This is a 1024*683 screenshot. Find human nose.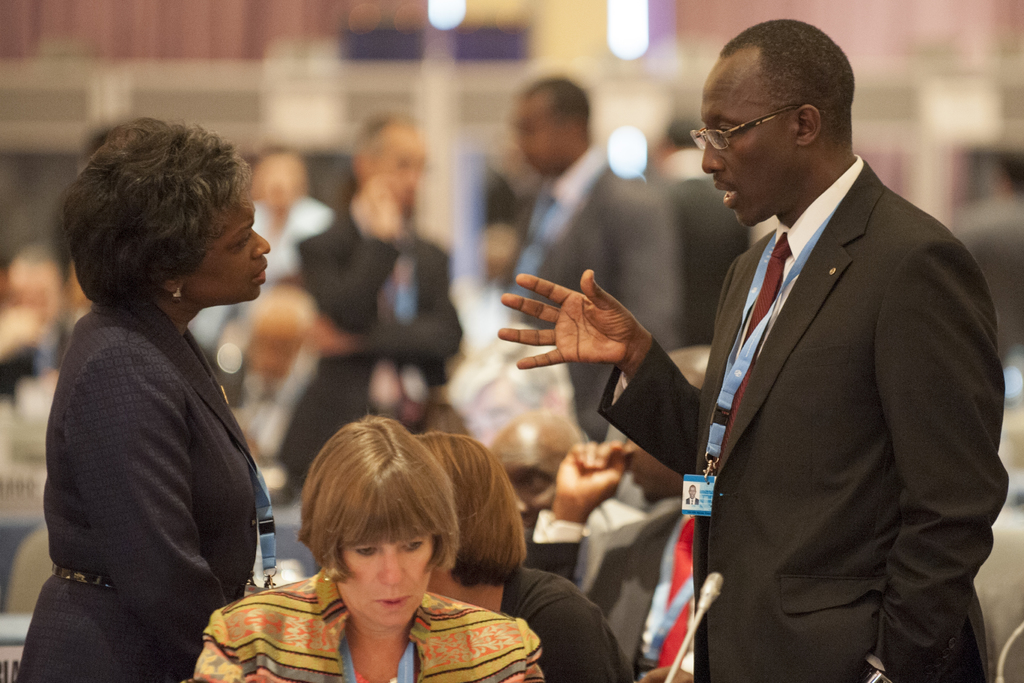
Bounding box: <box>382,548,404,583</box>.
